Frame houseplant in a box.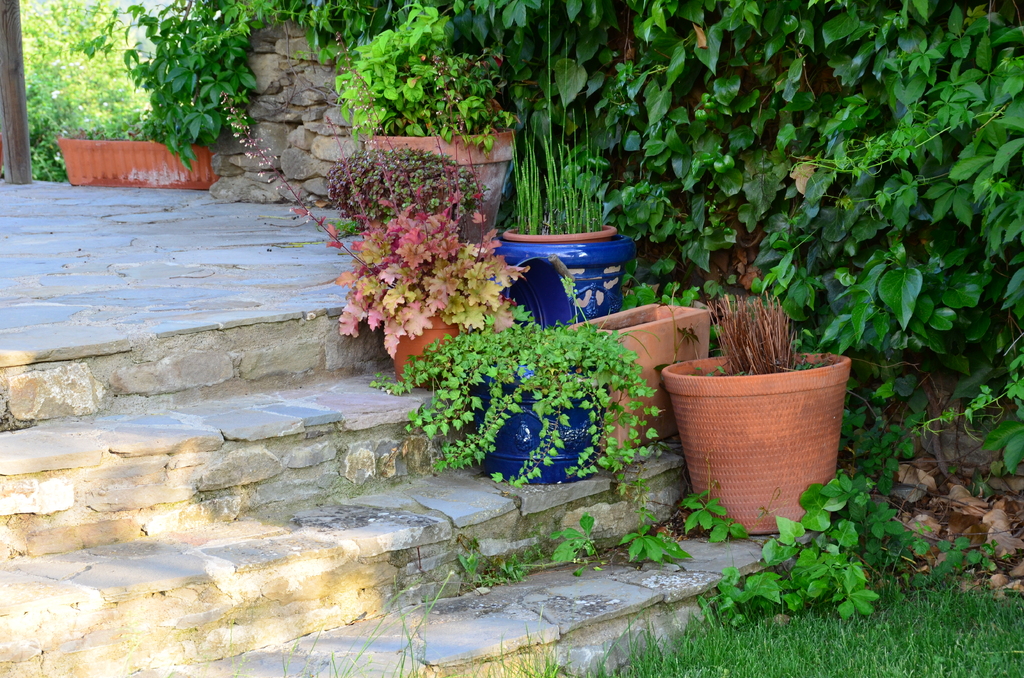
bbox=(664, 285, 858, 538).
